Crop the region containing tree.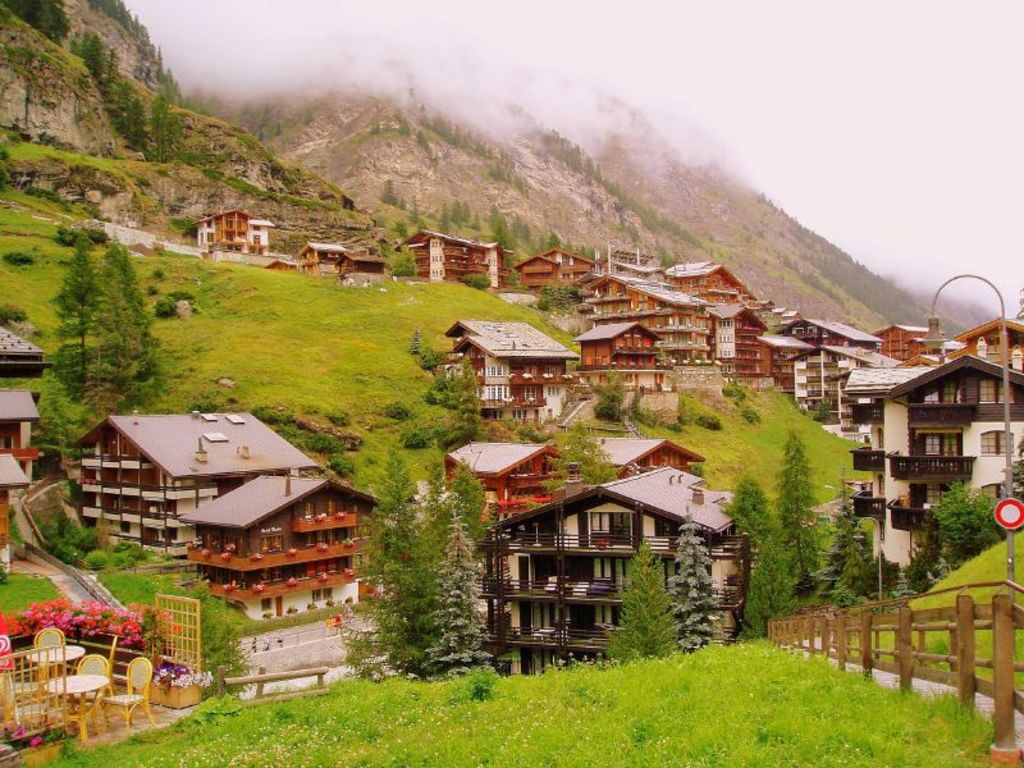
Crop region: x1=417 y1=338 x2=439 y2=369.
